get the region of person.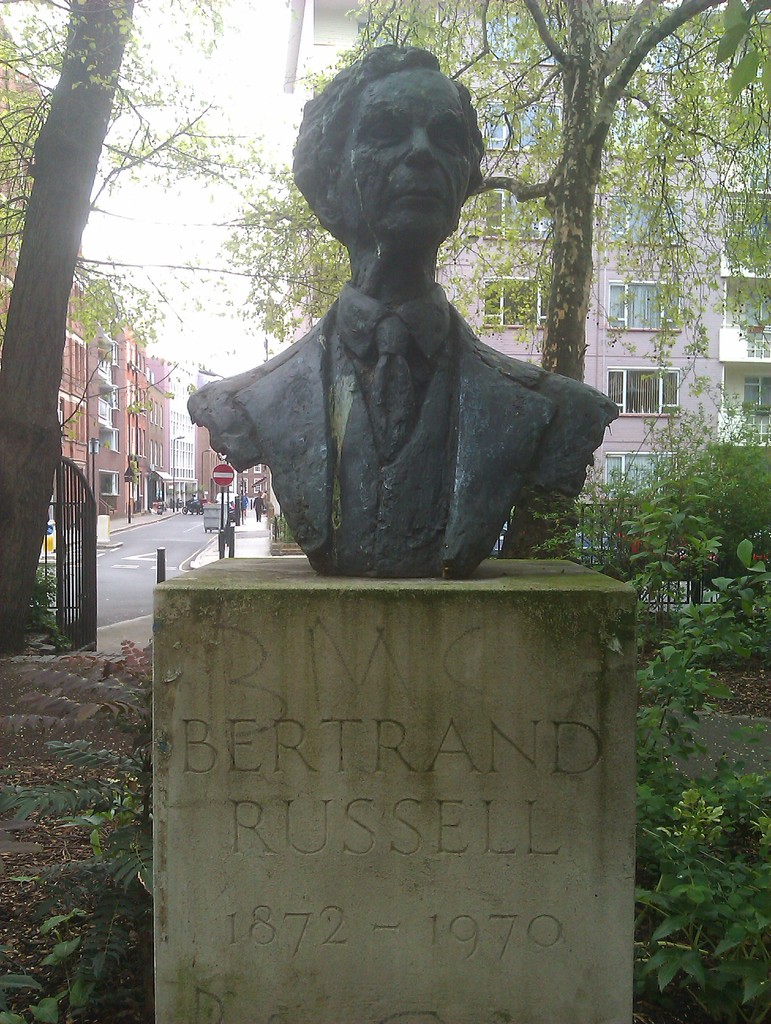
x1=199, y1=20, x2=623, y2=636.
